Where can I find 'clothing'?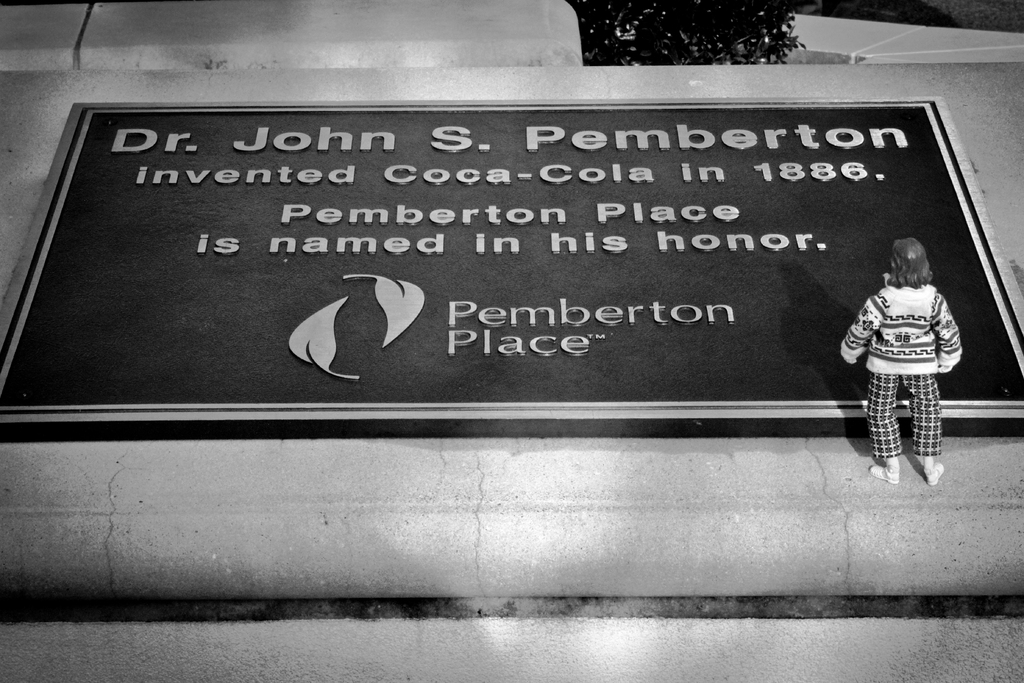
You can find it at select_region(837, 277, 953, 470).
